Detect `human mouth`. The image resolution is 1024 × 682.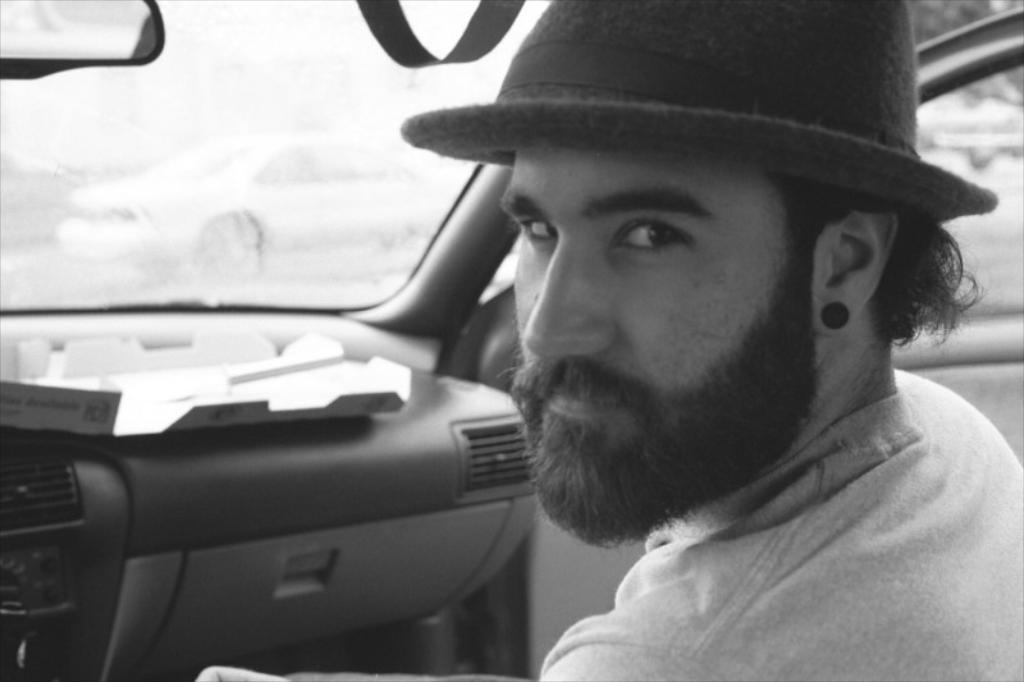
(539,386,622,418).
